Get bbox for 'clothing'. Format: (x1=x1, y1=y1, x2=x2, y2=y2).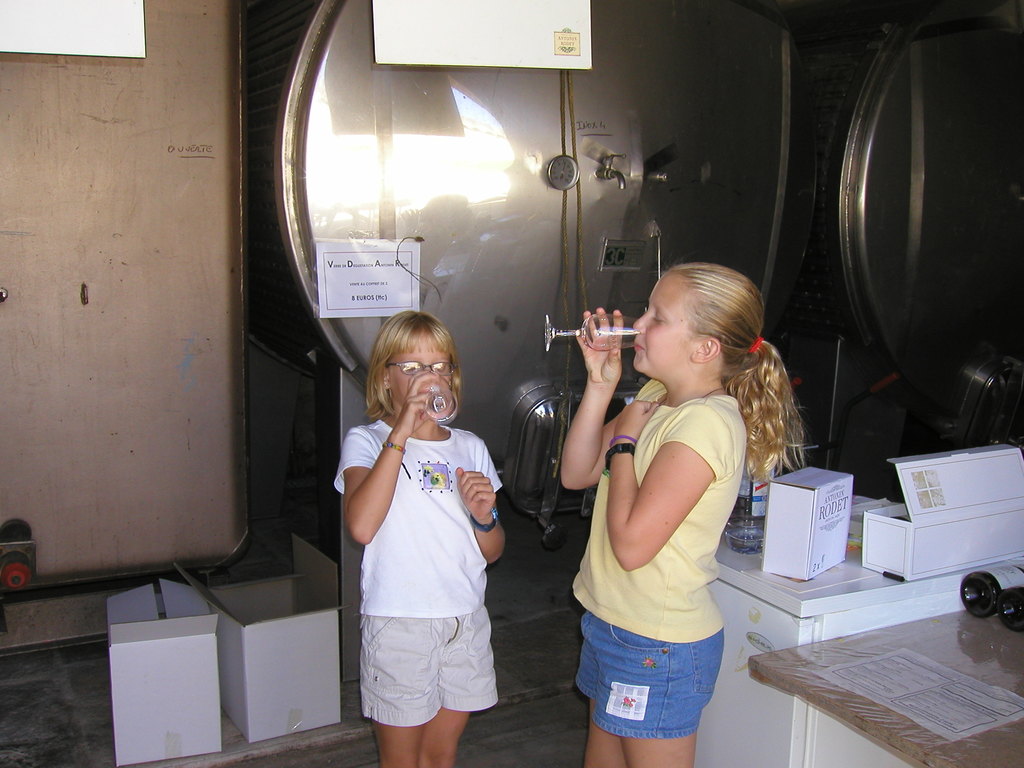
(x1=563, y1=389, x2=790, y2=741).
